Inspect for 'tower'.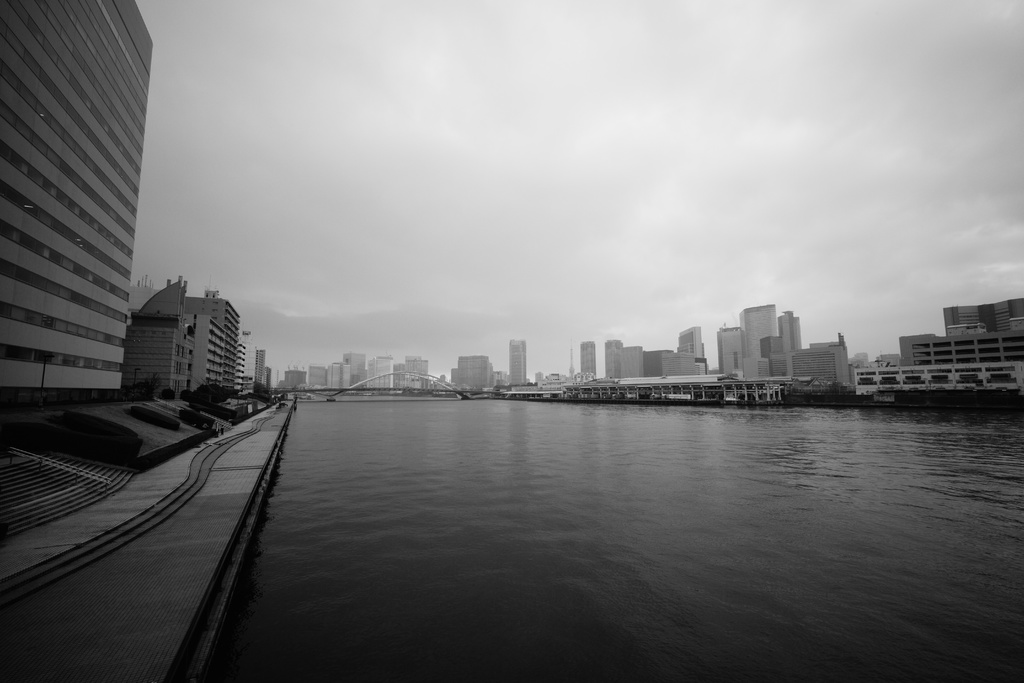
Inspection: 506:343:526:388.
